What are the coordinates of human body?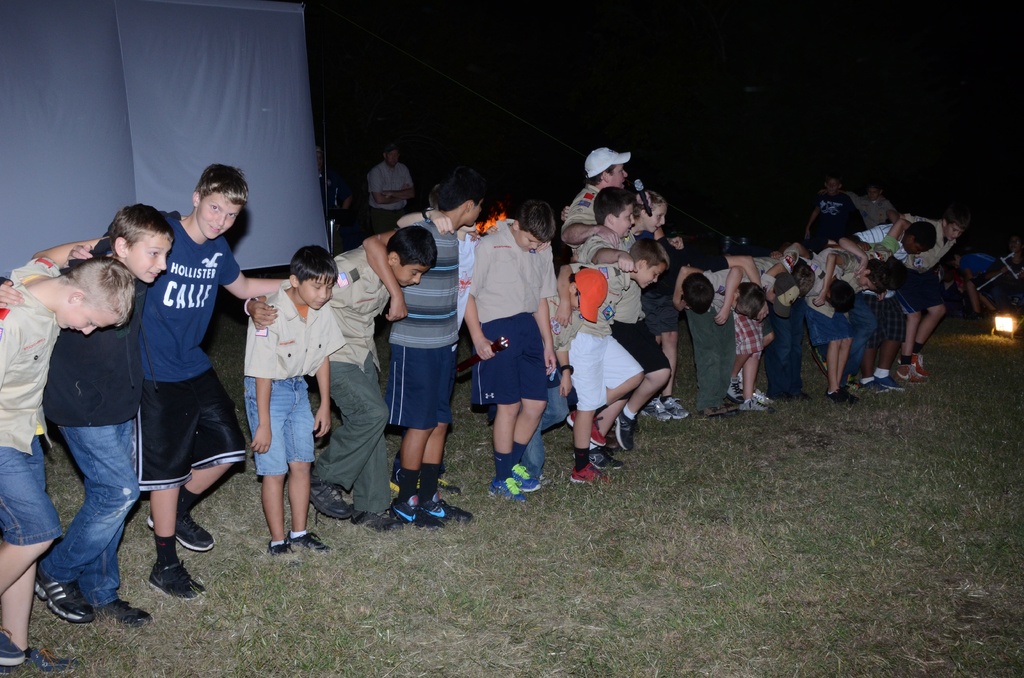
(x1=72, y1=159, x2=302, y2=602).
